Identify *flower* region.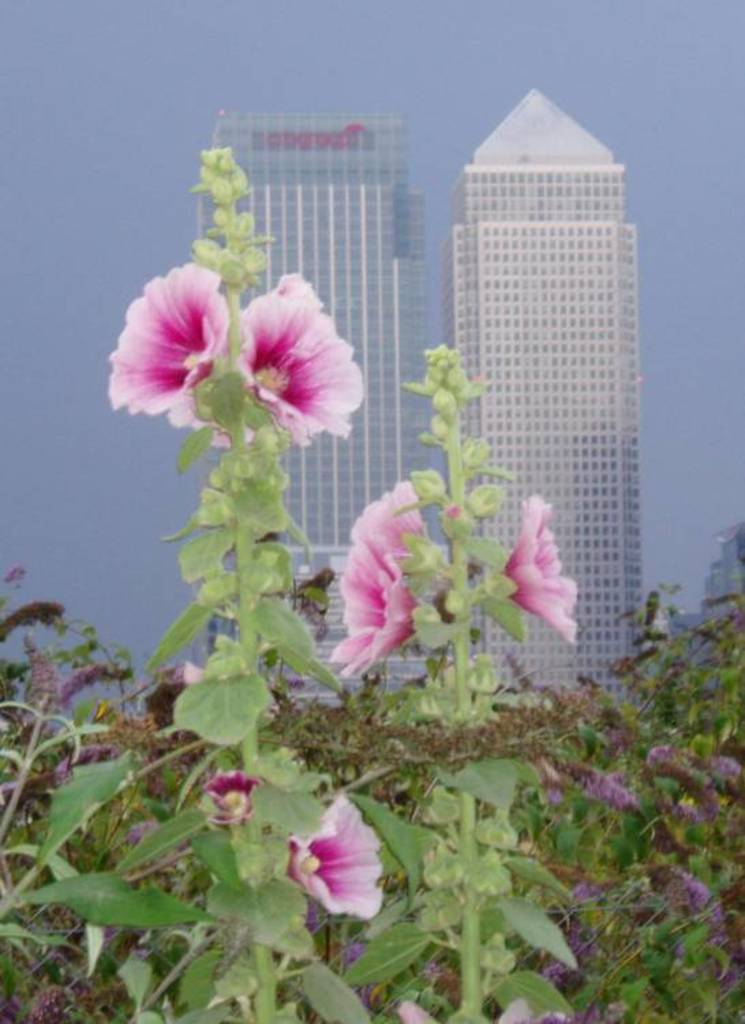
Region: pyautogui.locateOnScreen(525, 950, 584, 987).
